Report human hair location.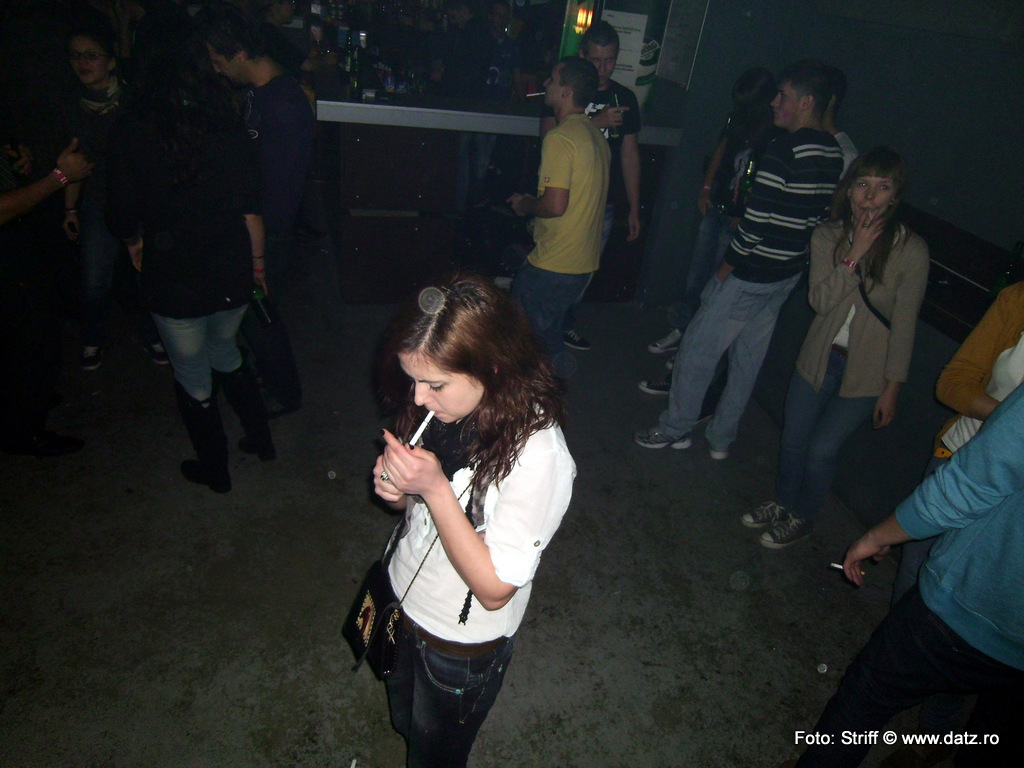
Report: bbox=[559, 60, 599, 113].
